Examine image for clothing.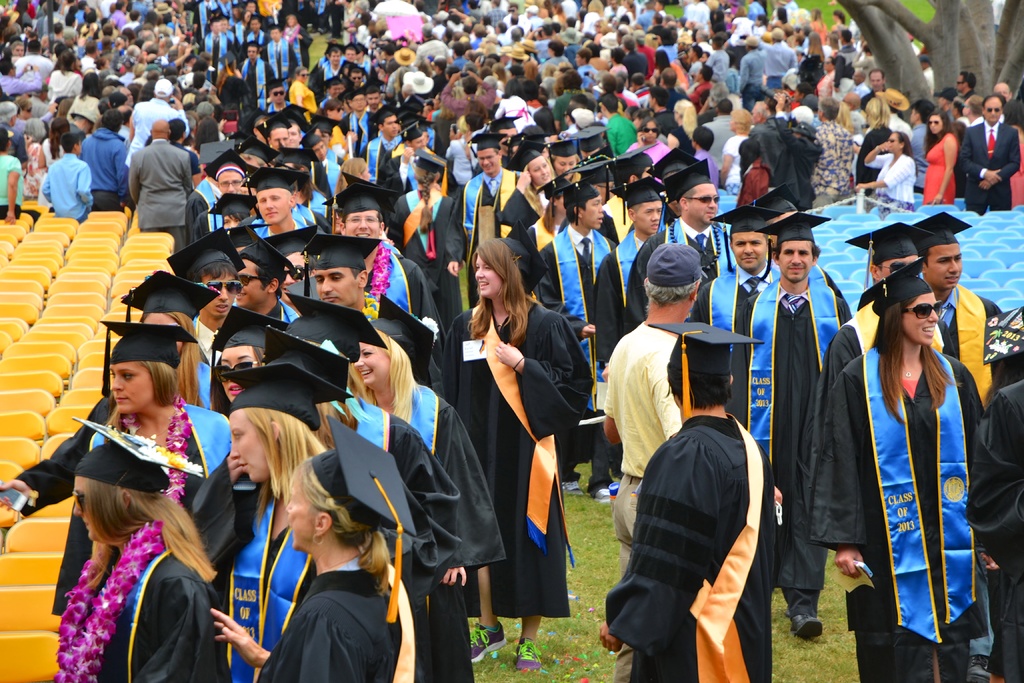
Examination result: <box>688,78,710,102</box>.
